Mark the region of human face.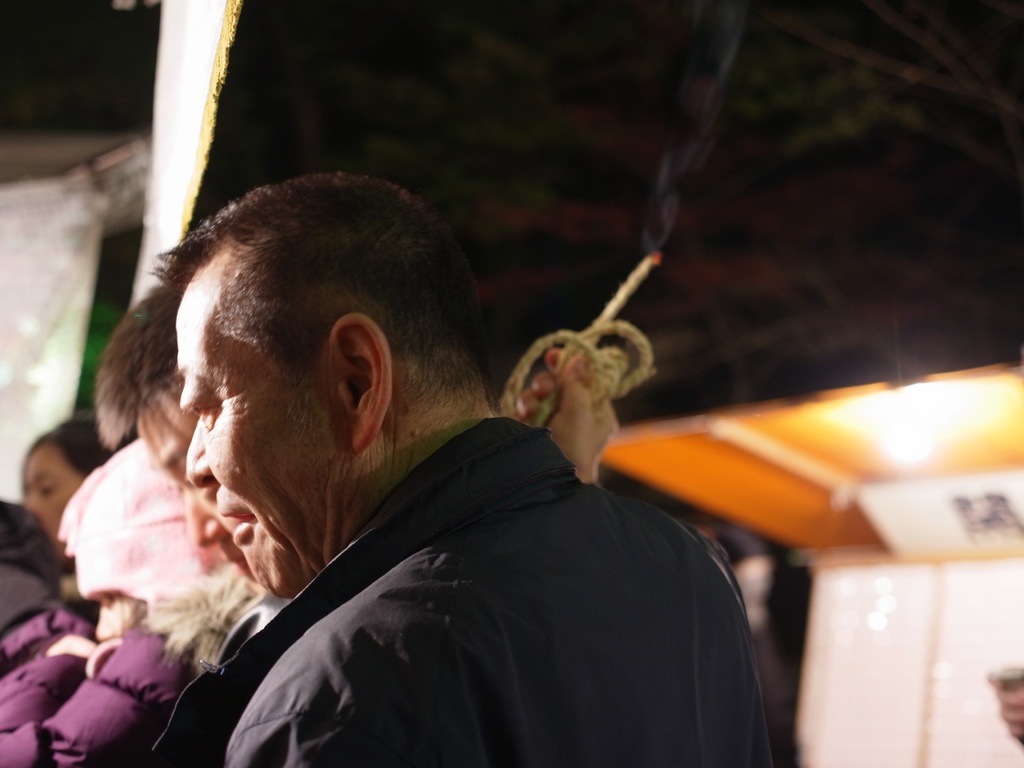
Region: x1=22 y1=444 x2=86 y2=547.
